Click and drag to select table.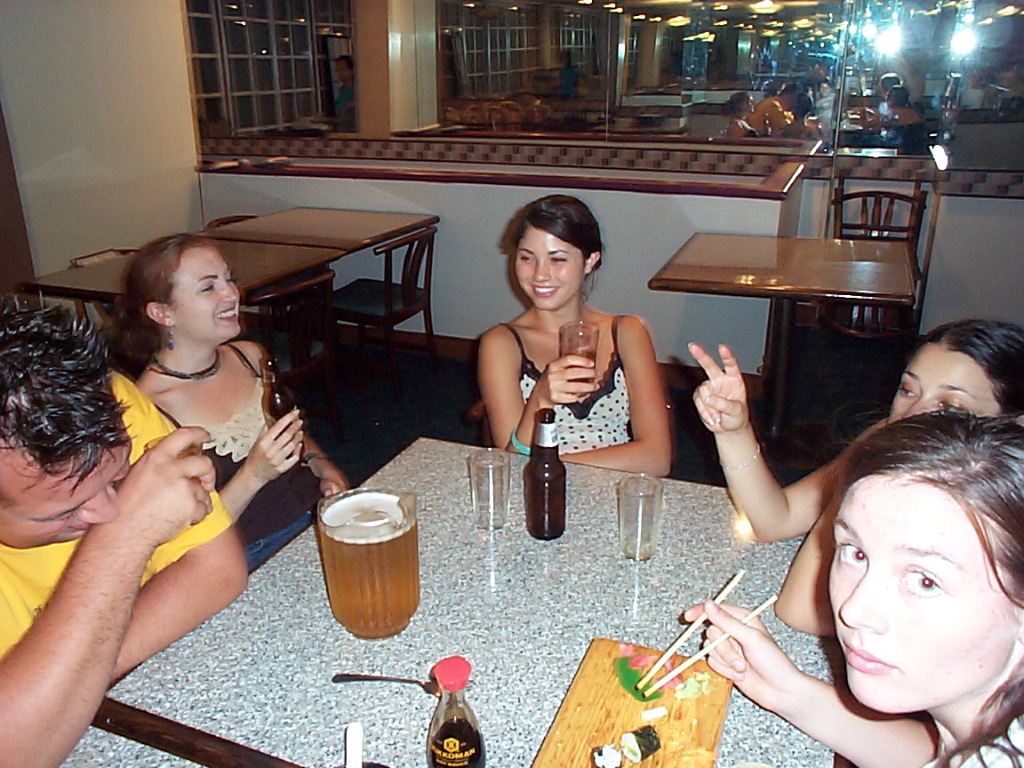
Selection: <region>214, 208, 441, 255</region>.
